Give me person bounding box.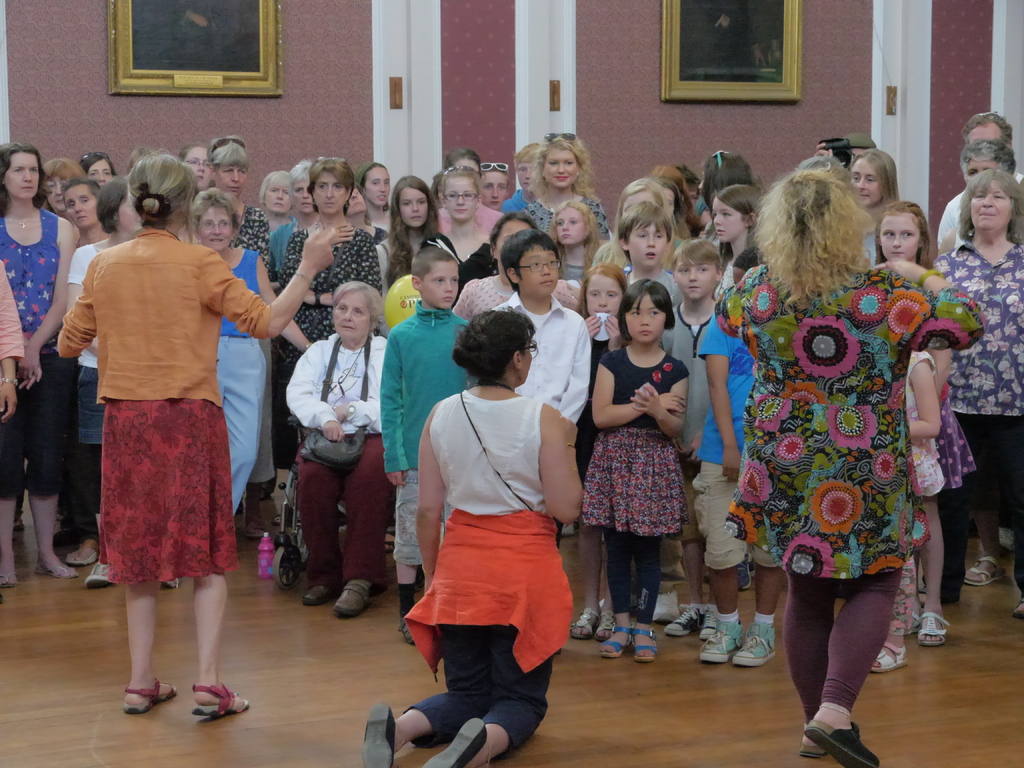
[261,177,292,276].
